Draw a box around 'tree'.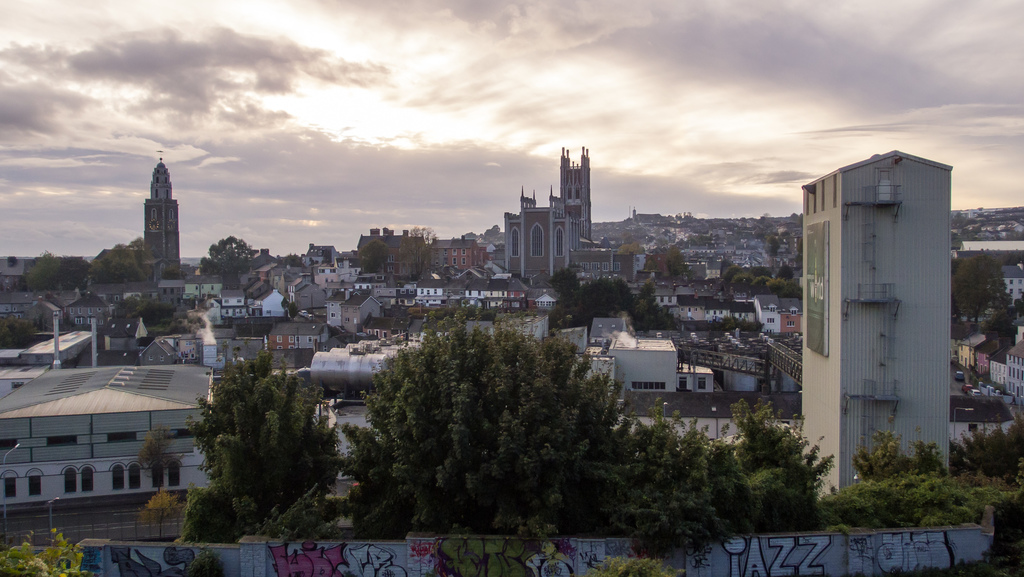
(left=734, top=274, right=748, bottom=297).
